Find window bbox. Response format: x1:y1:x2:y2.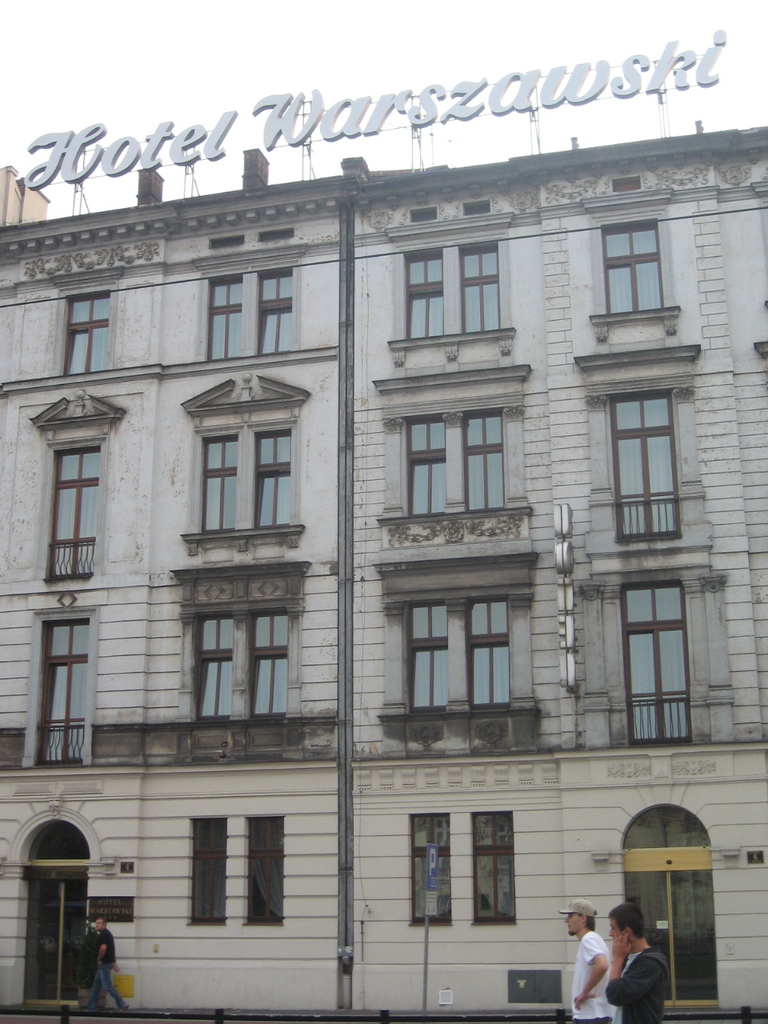
473:814:517:923.
